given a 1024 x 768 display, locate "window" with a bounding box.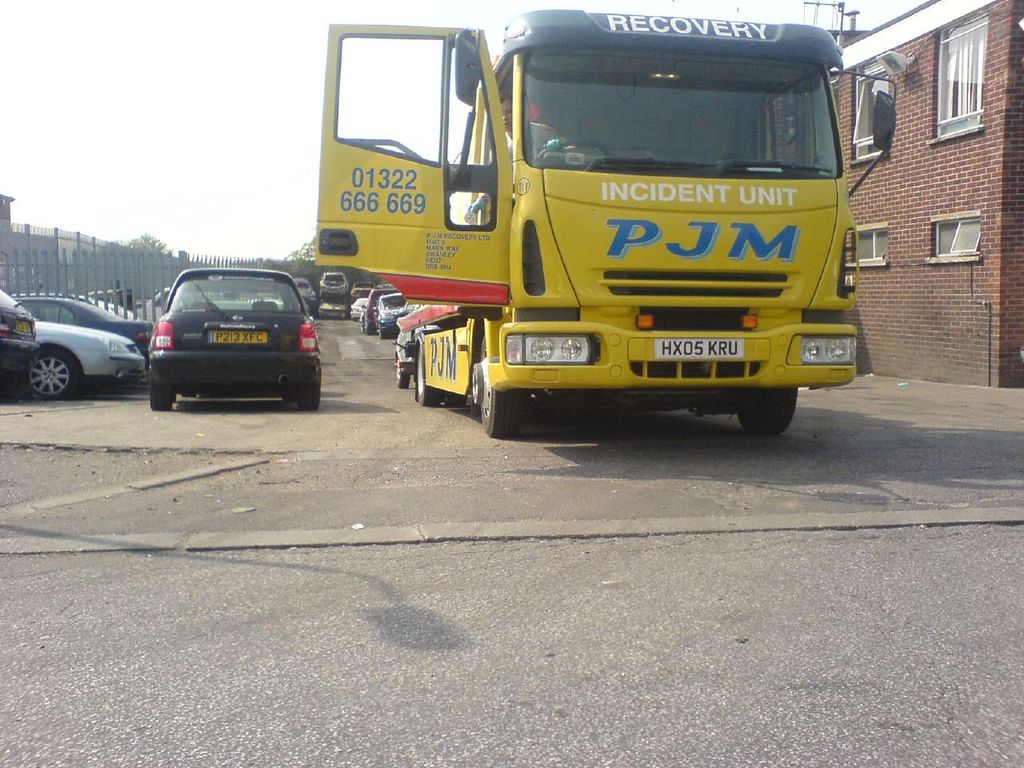
Located: [942, 7, 995, 137].
